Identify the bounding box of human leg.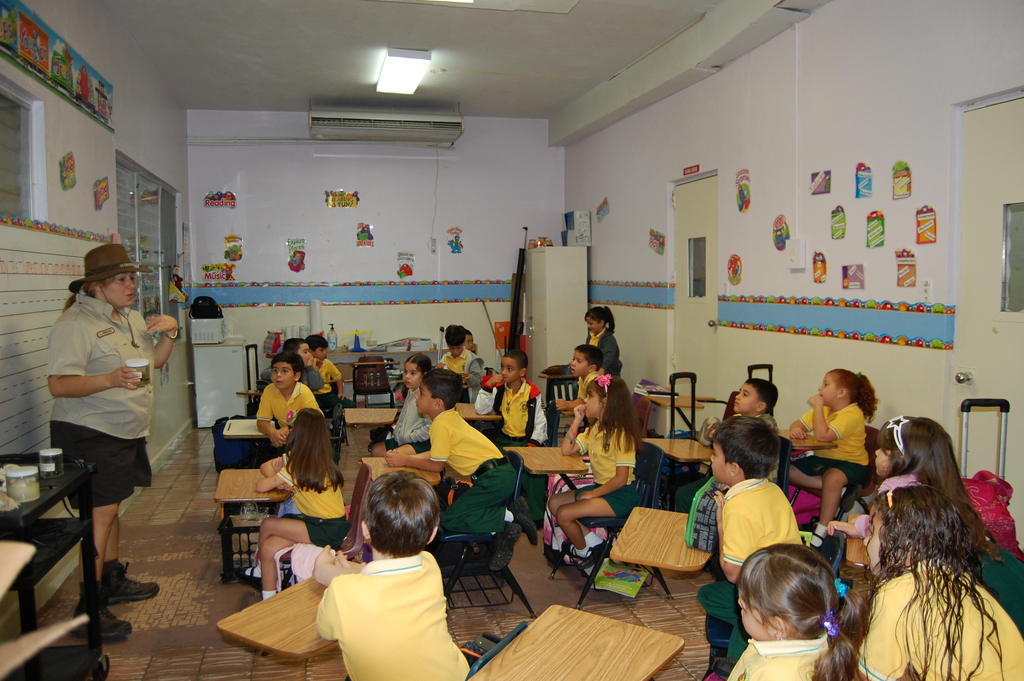
695 580 739 625.
